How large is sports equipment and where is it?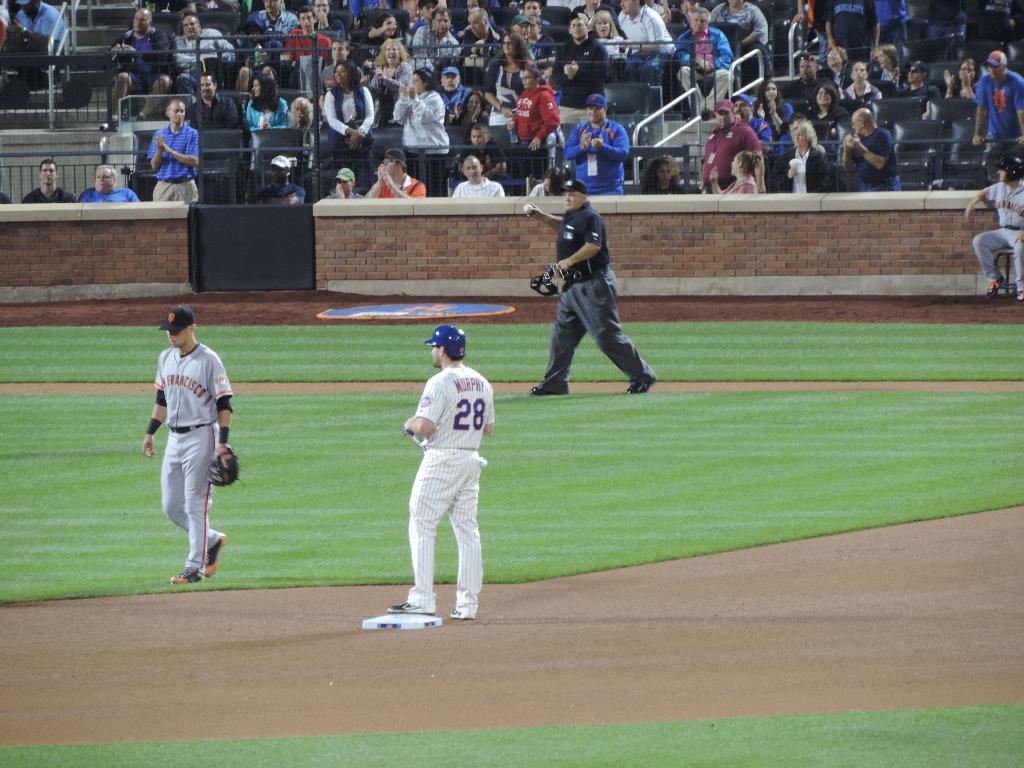
Bounding box: locate(522, 204, 534, 213).
